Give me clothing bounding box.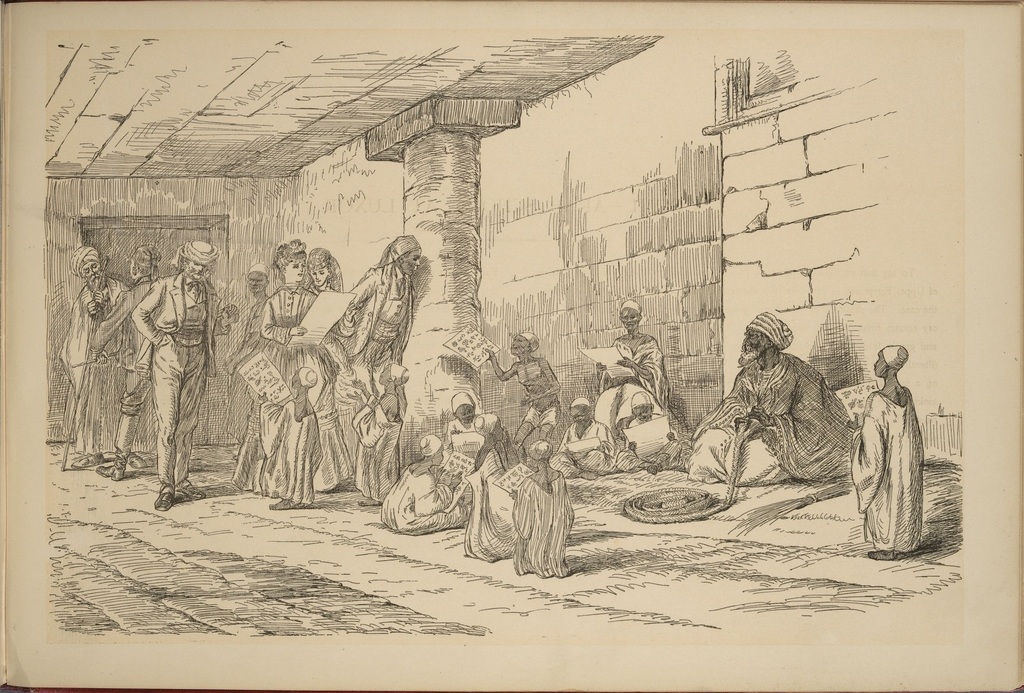
bbox=(719, 321, 856, 508).
